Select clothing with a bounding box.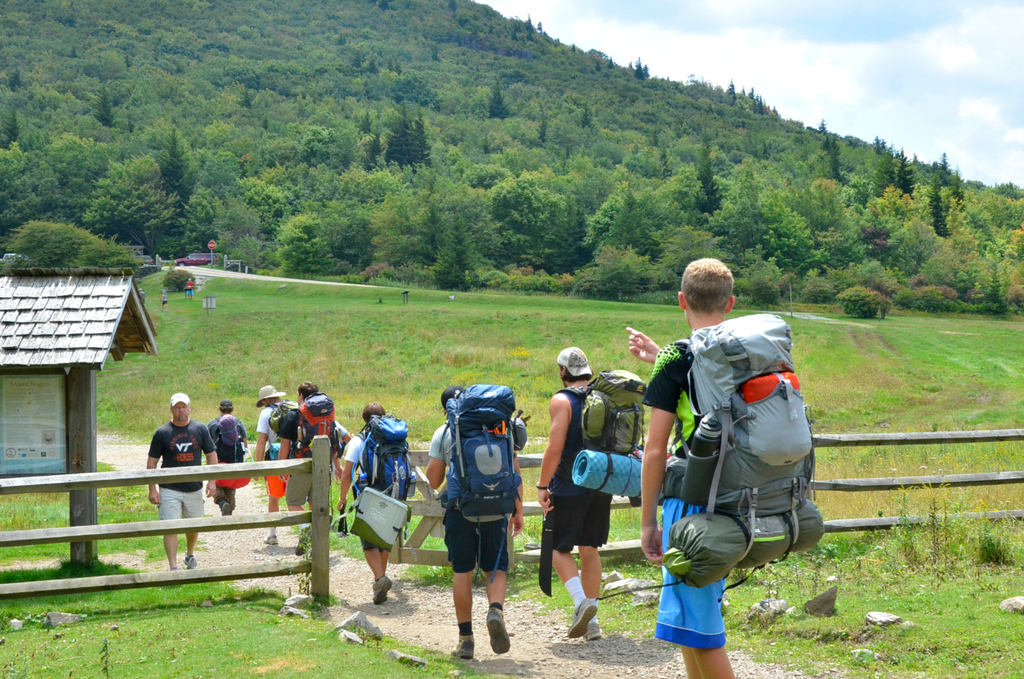
543:375:633:556.
